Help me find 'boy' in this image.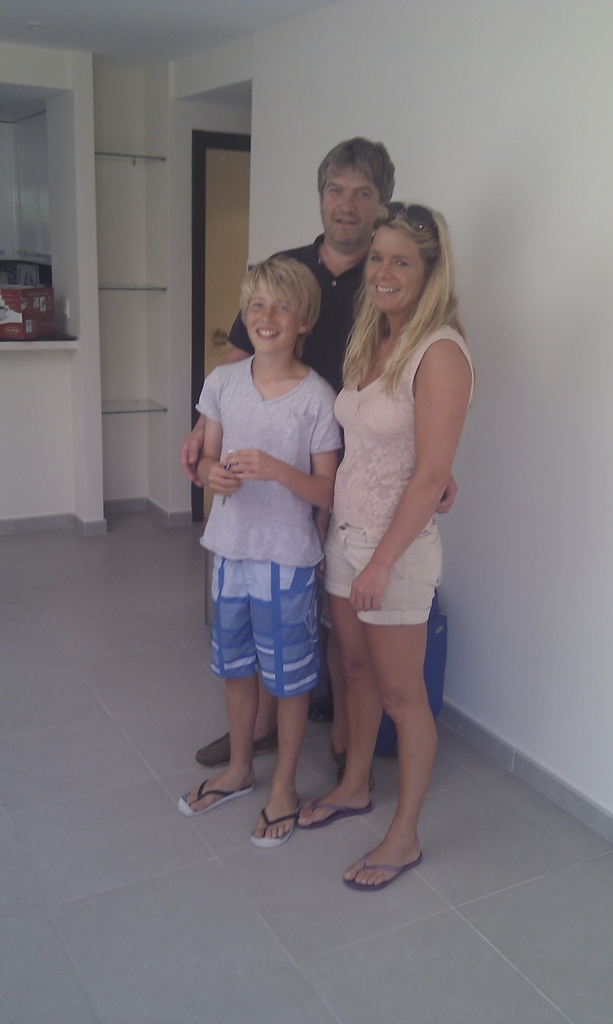
Found it: 177, 260, 367, 816.
